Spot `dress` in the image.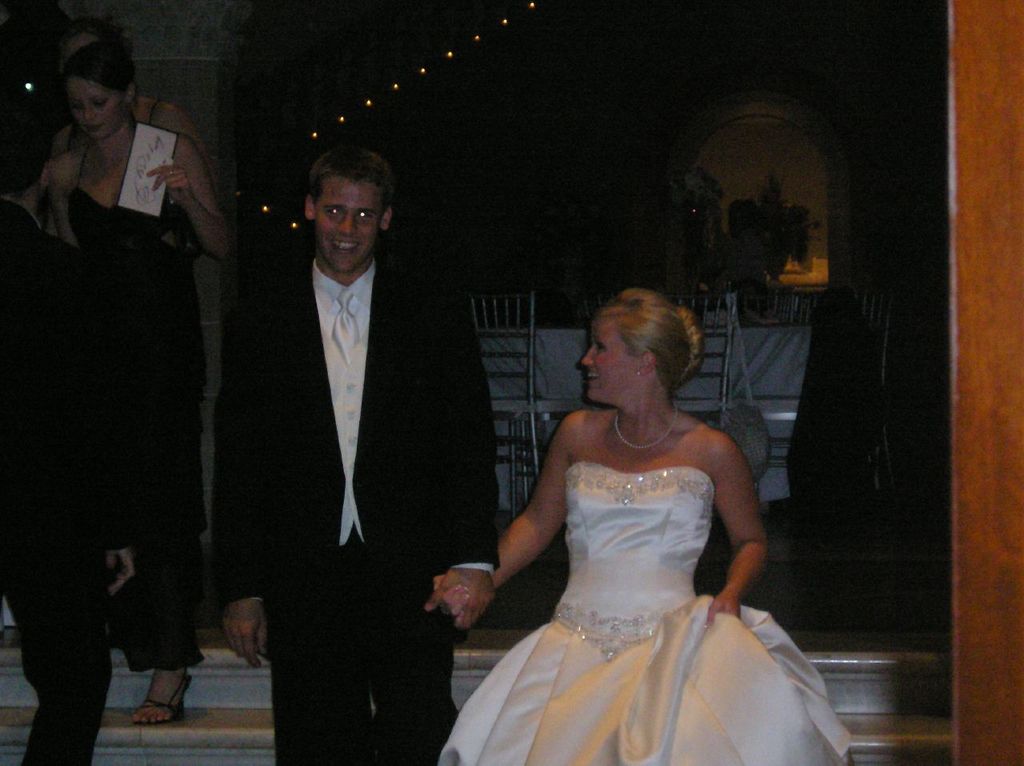
`dress` found at {"x1": 437, "y1": 469, "x2": 855, "y2": 765}.
